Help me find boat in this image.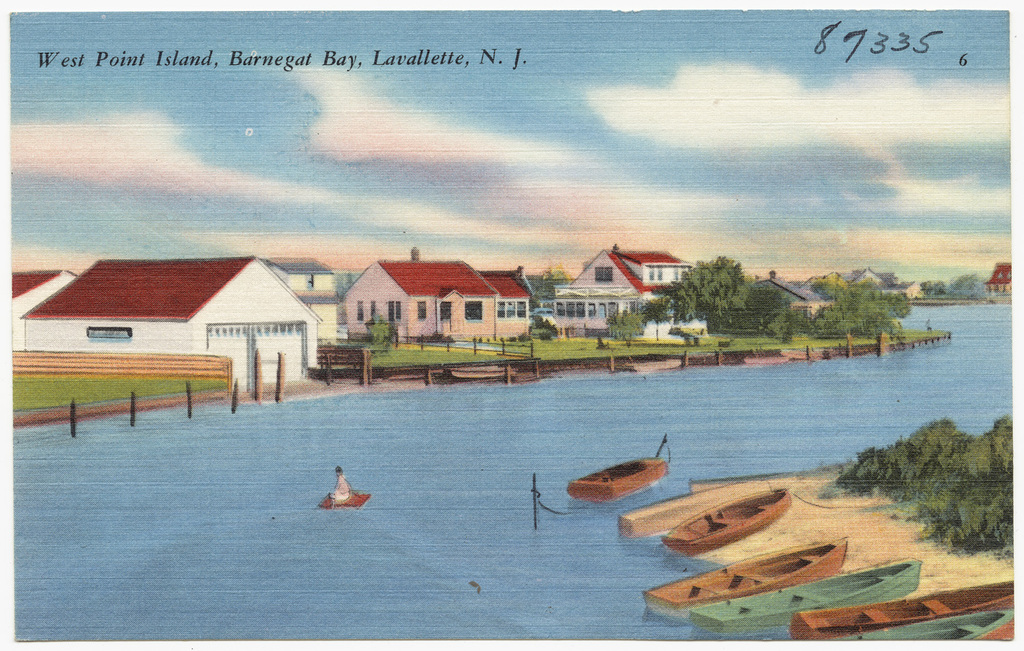
Found it: {"x1": 653, "y1": 490, "x2": 795, "y2": 558}.
